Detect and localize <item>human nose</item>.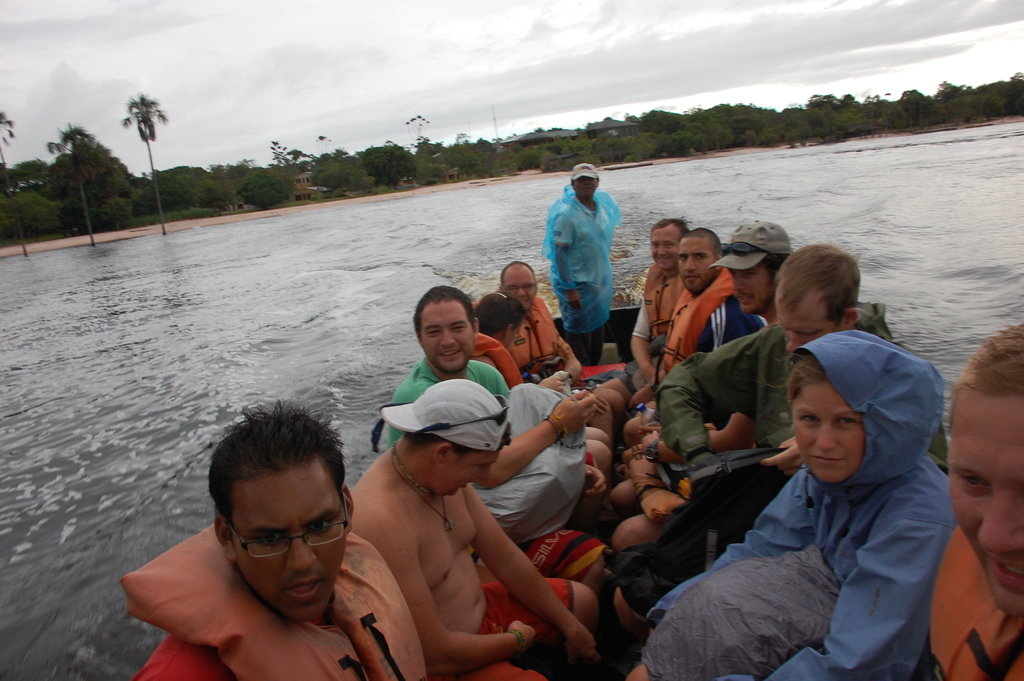
Localized at l=817, t=422, r=838, b=451.
